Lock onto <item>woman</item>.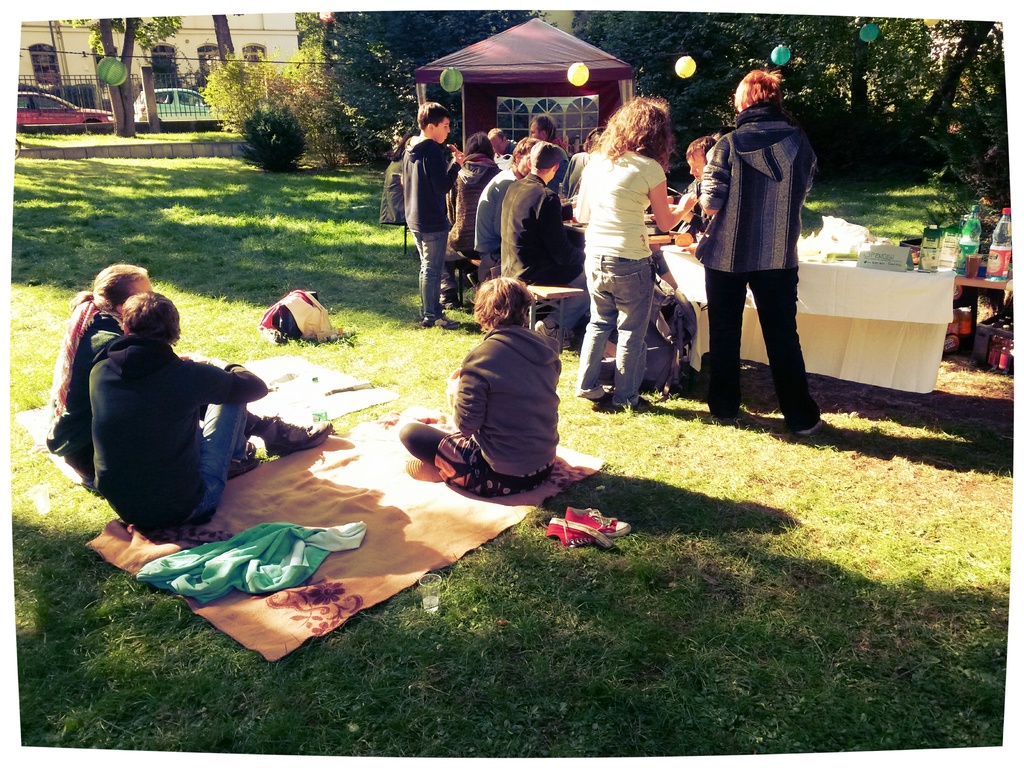
Locked: 433/255/574/523.
